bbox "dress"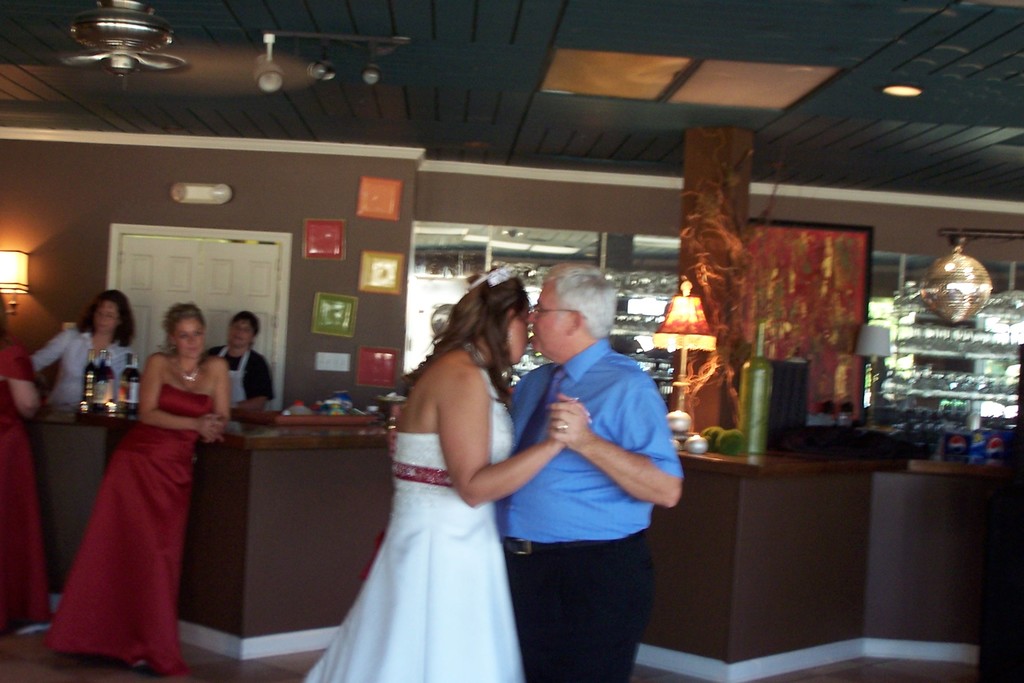
(left=308, top=342, right=527, bottom=682)
